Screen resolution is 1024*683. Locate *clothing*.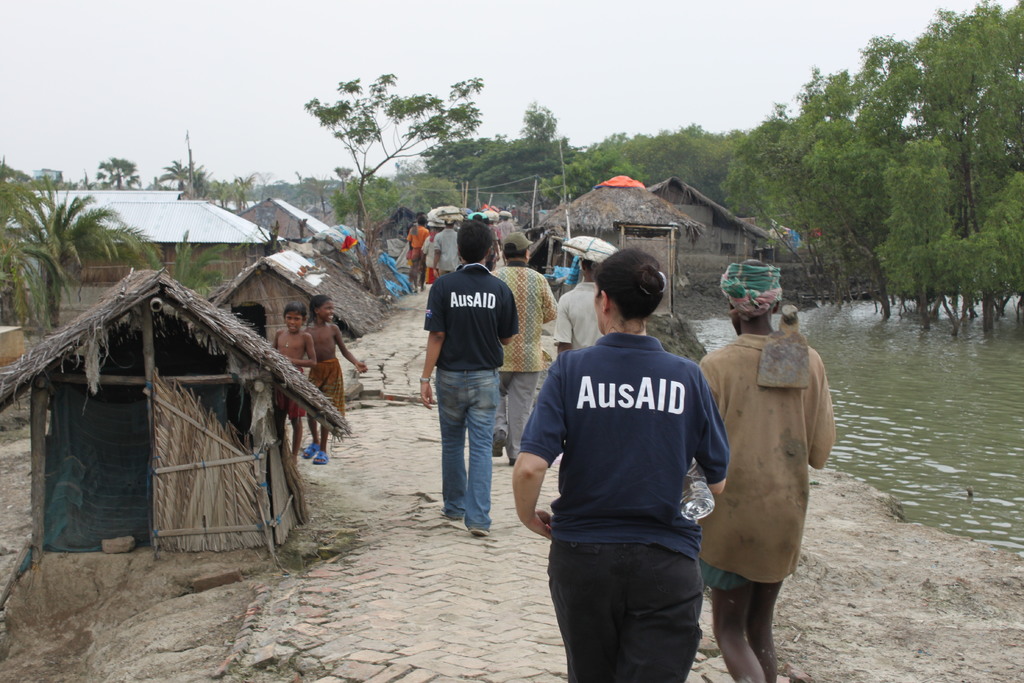
420 231 436 267.
